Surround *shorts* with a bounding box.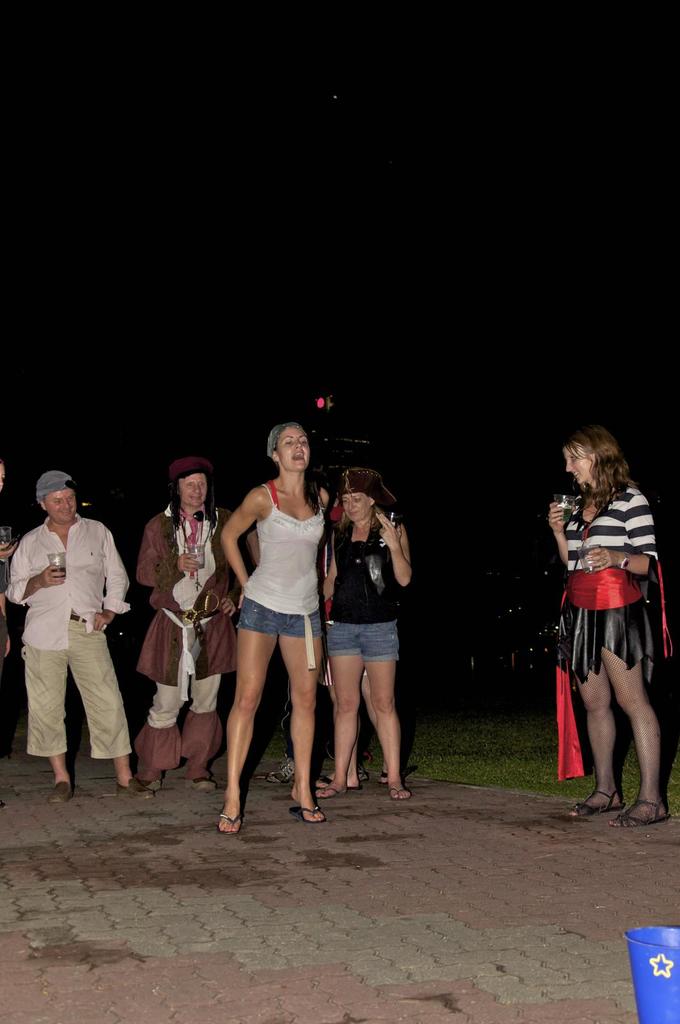
pyautogui.locateOnScreen(315, 621, 395, 659).
